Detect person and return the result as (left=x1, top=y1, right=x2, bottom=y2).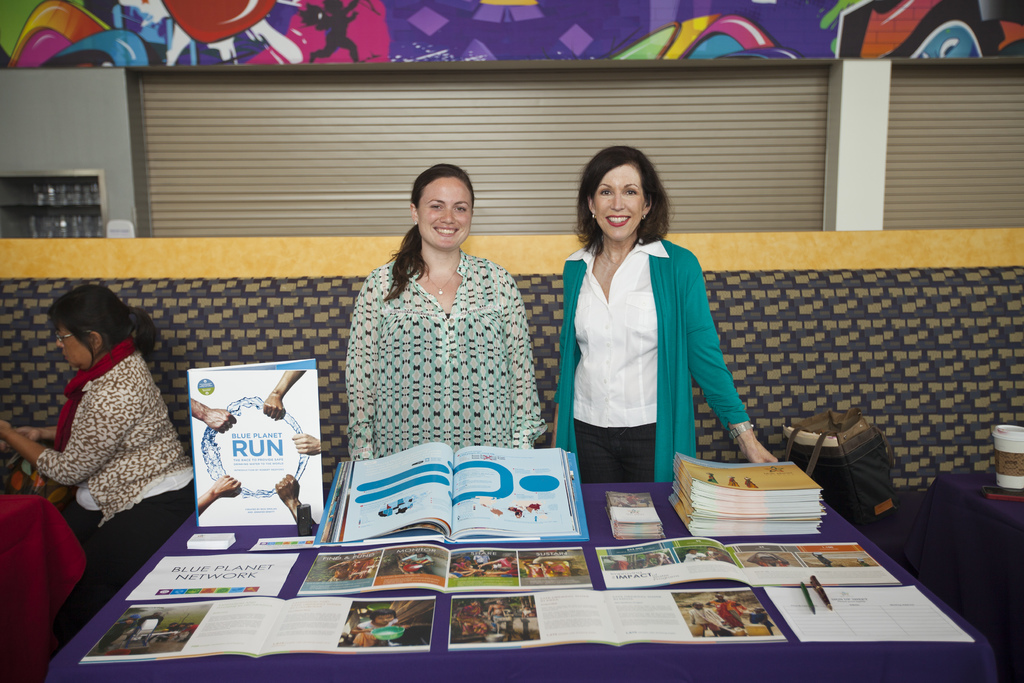
(left=401, top=550, right=433, bottom=570).
